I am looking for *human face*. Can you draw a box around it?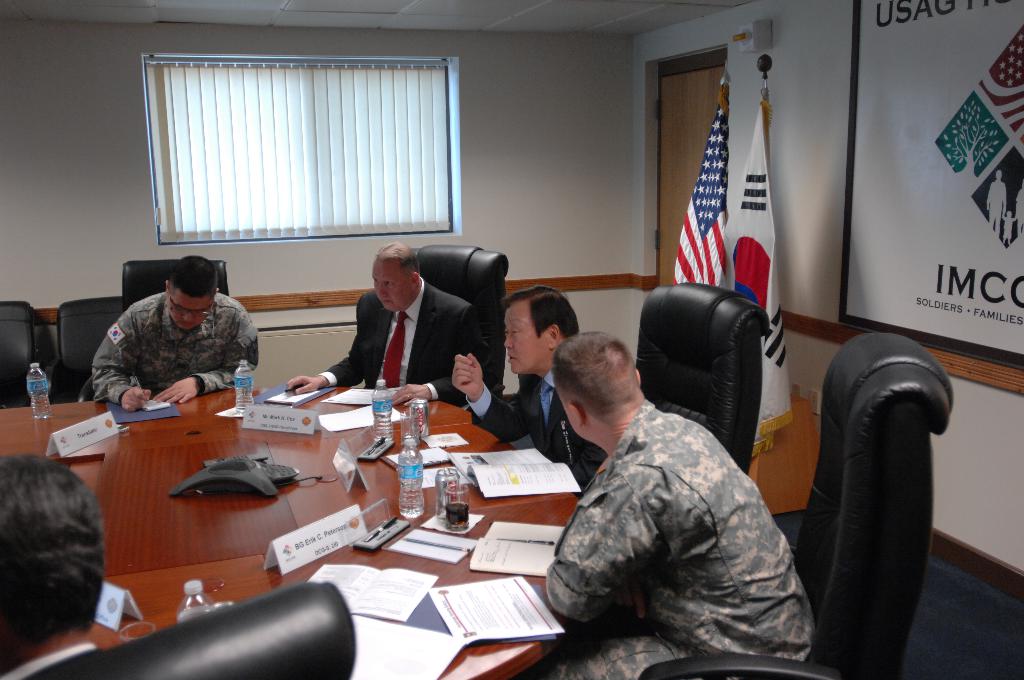
Sure, the bounding box is select_region(163, 291, 212, 330).
